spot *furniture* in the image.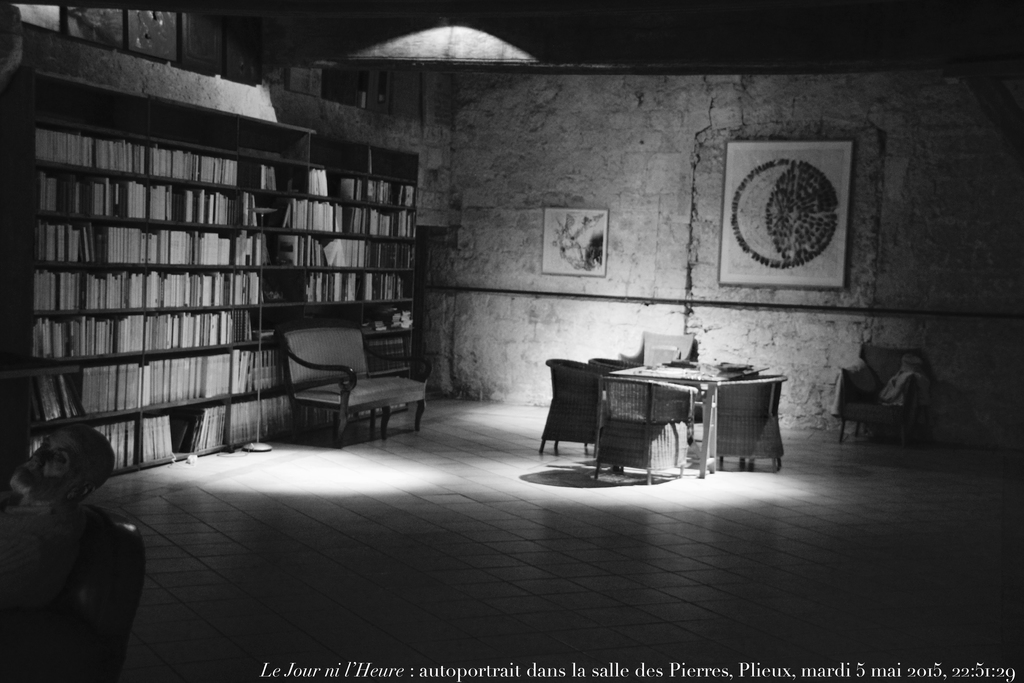
*furniture* found at box=[271, 327, 426, 452].
